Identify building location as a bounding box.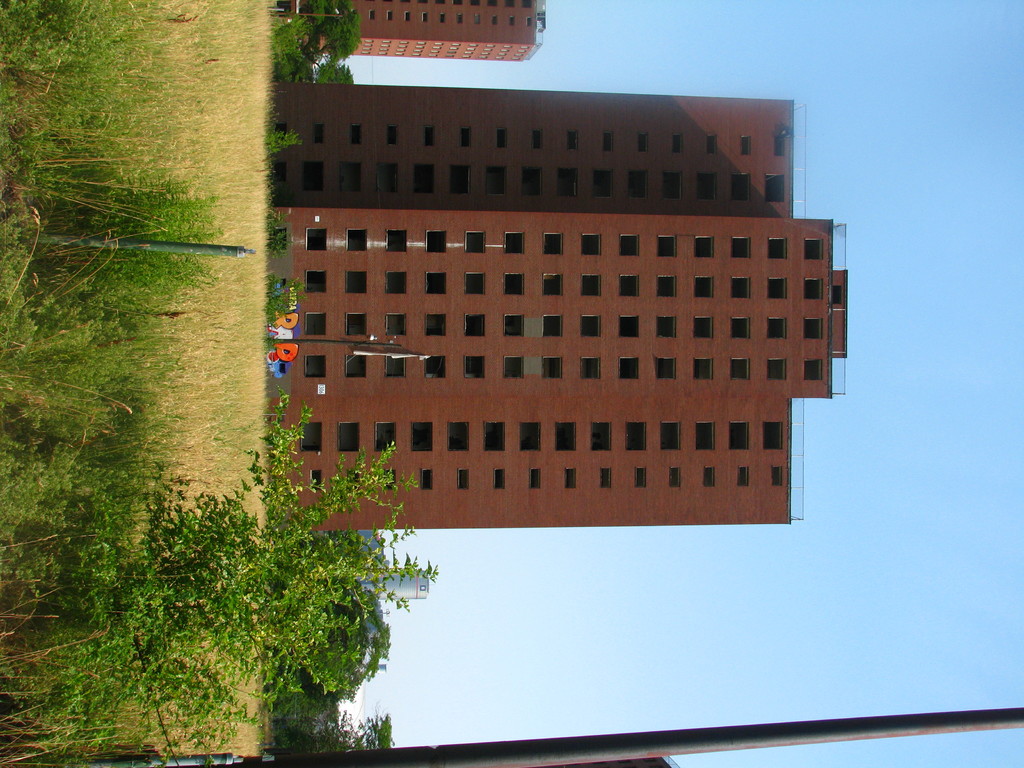
left=356, top=567, right=431, bottom=604.
